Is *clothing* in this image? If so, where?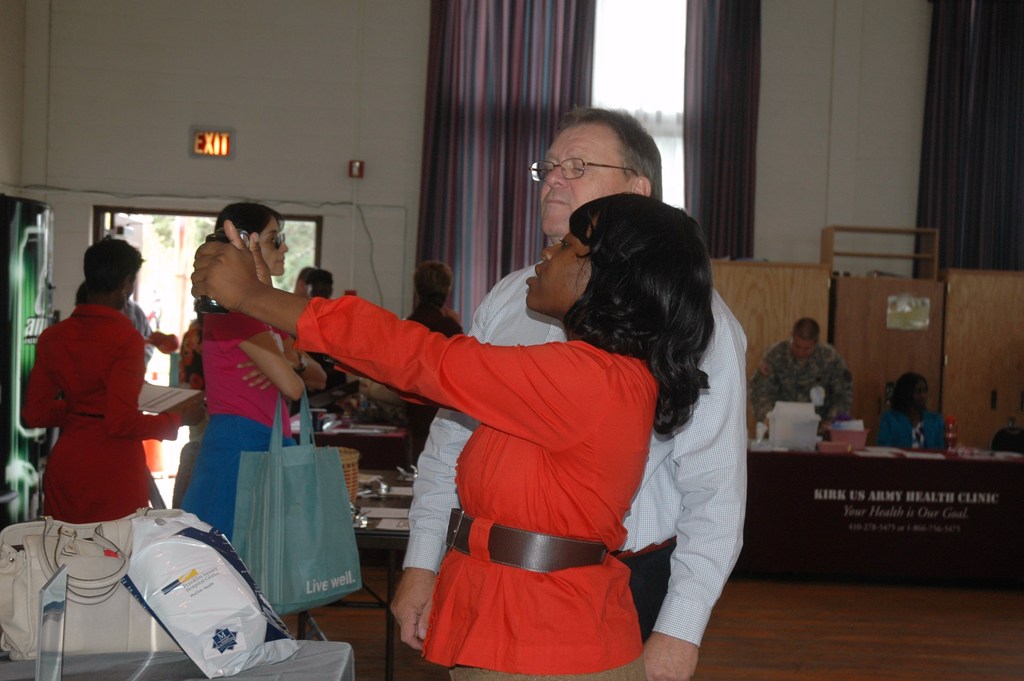
Yes, at select_region(743, 338, 852, 418).
